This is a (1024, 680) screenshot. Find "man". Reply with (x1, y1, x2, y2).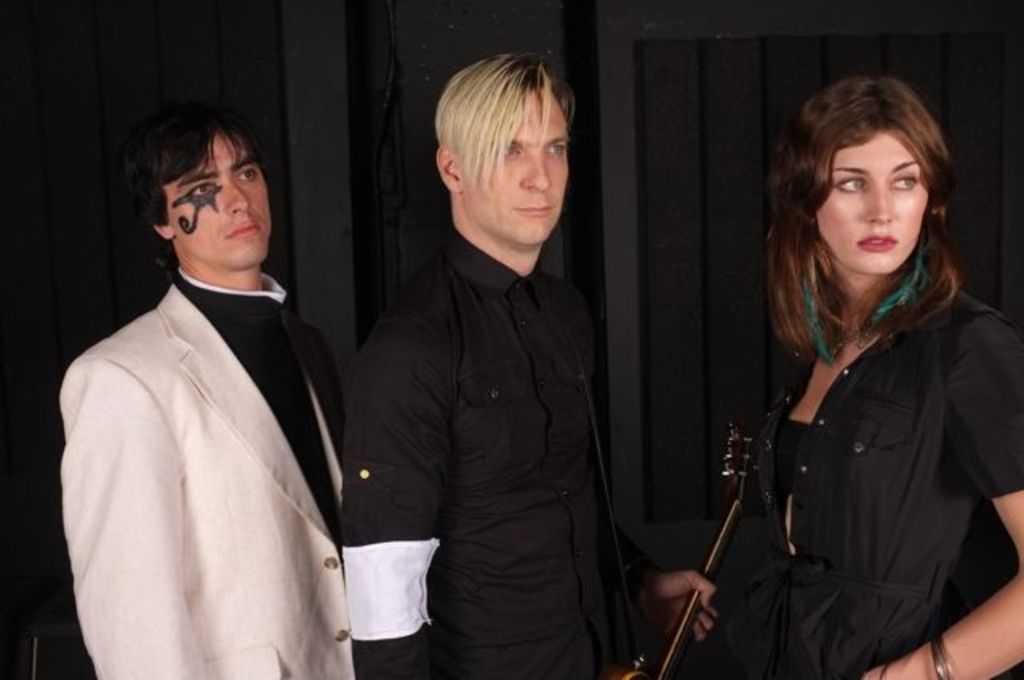
(341, 46, 728, 678).
